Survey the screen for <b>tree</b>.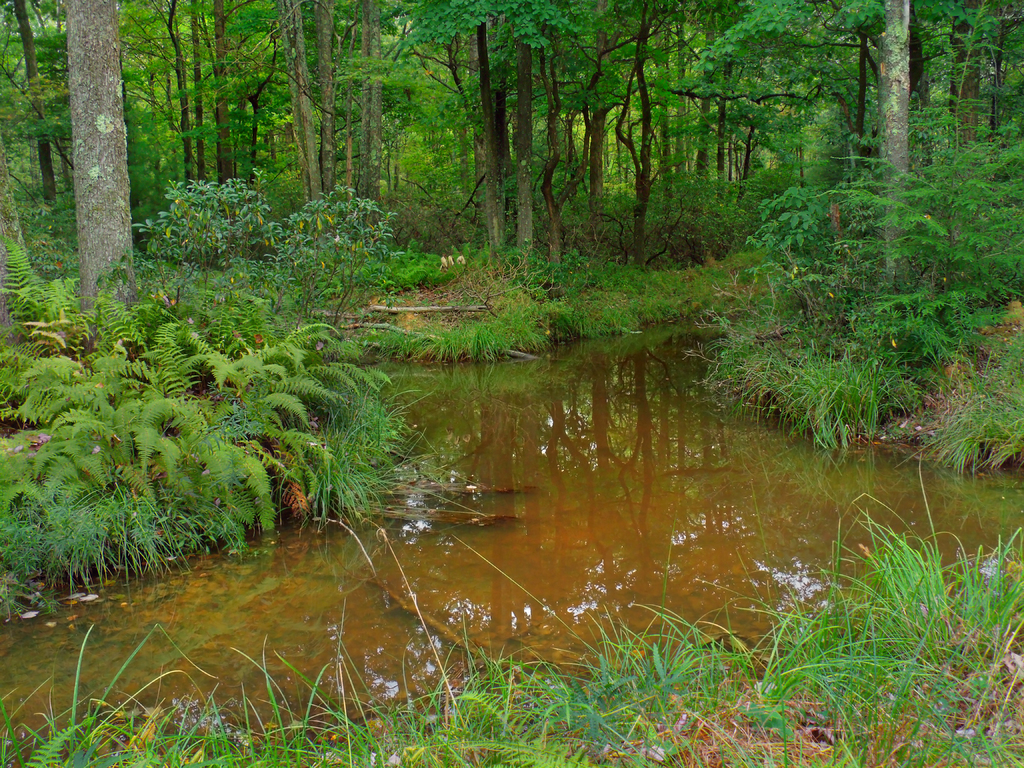
Survey found: <box>193,0,266,263</box>.
